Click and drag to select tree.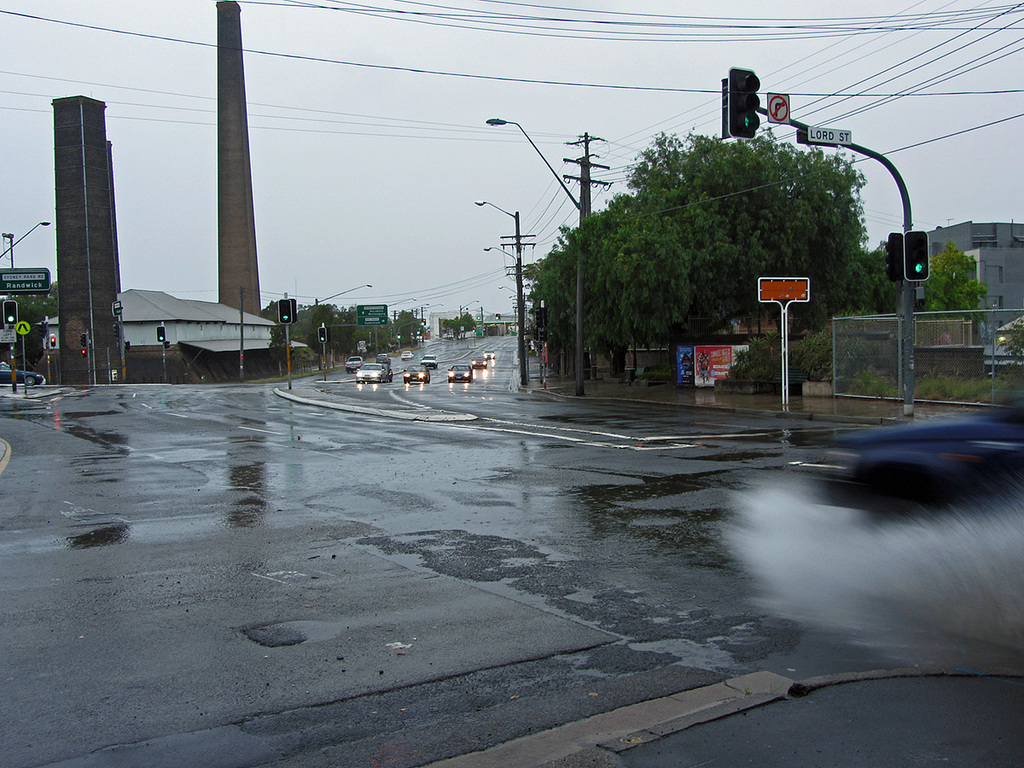
Selection: 307 304 331 355.
